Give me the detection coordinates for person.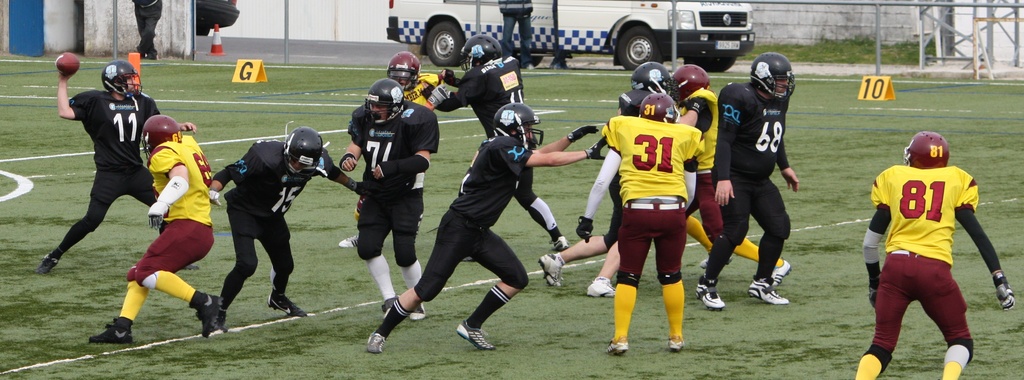
<region>855, 132, 1012, 379</region>.
